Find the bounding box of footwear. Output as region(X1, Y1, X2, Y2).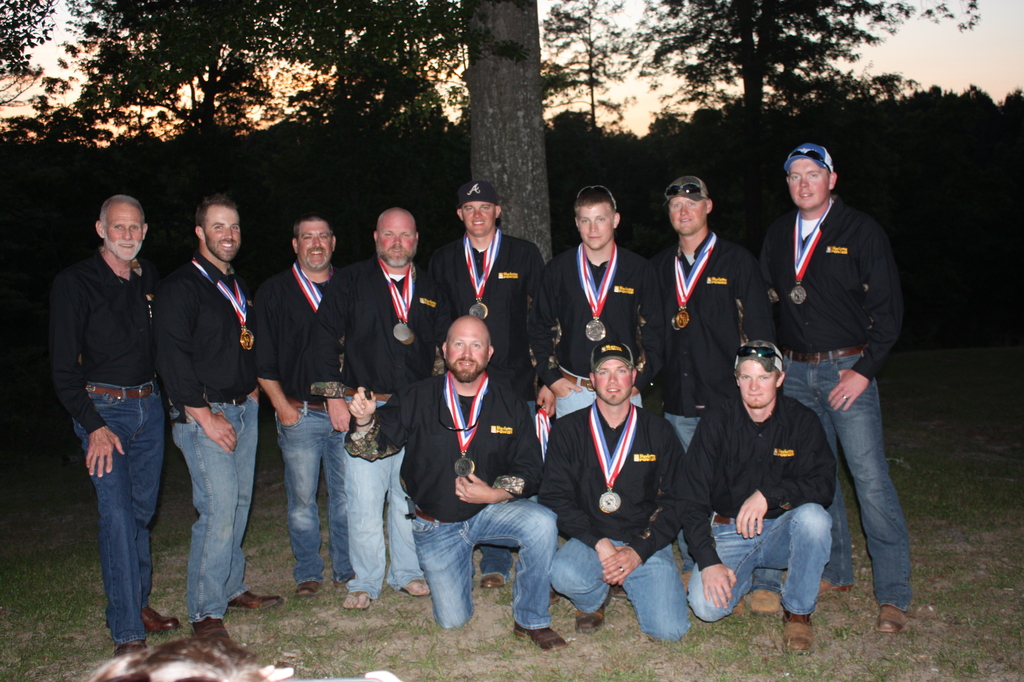
region(223, 587, 287, 615).
